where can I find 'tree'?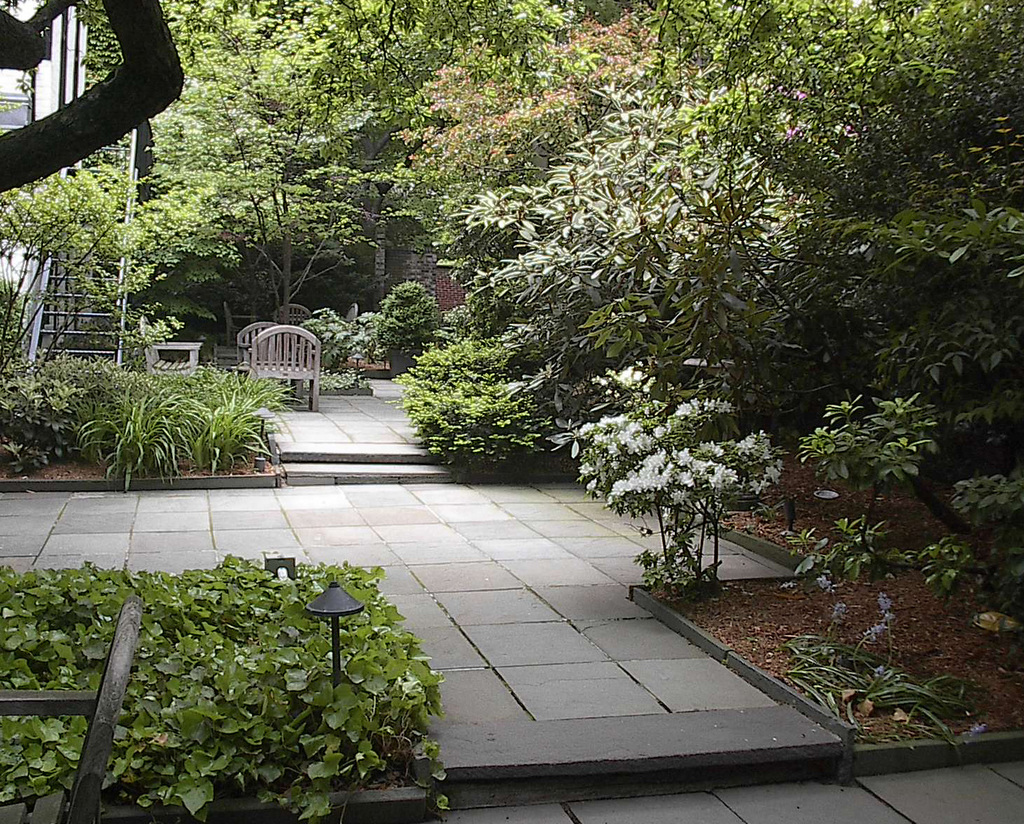
You can find it at l=0, t=162, r=176, b=386.
